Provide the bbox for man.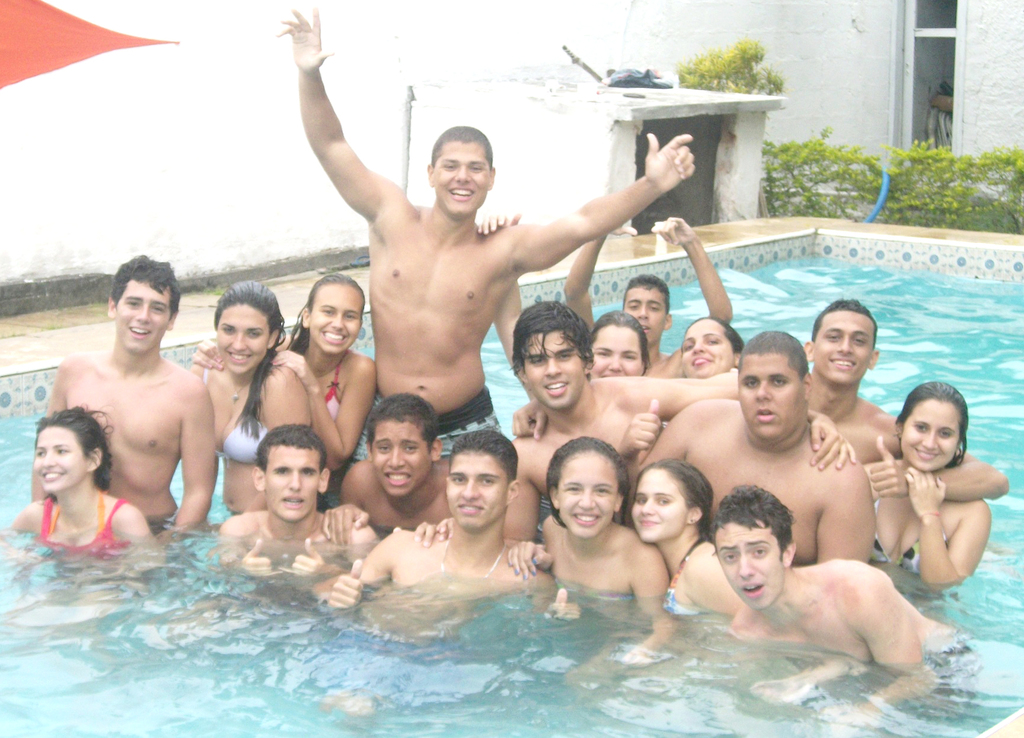
x1=320, y1=392, x2=454, y2=547.
